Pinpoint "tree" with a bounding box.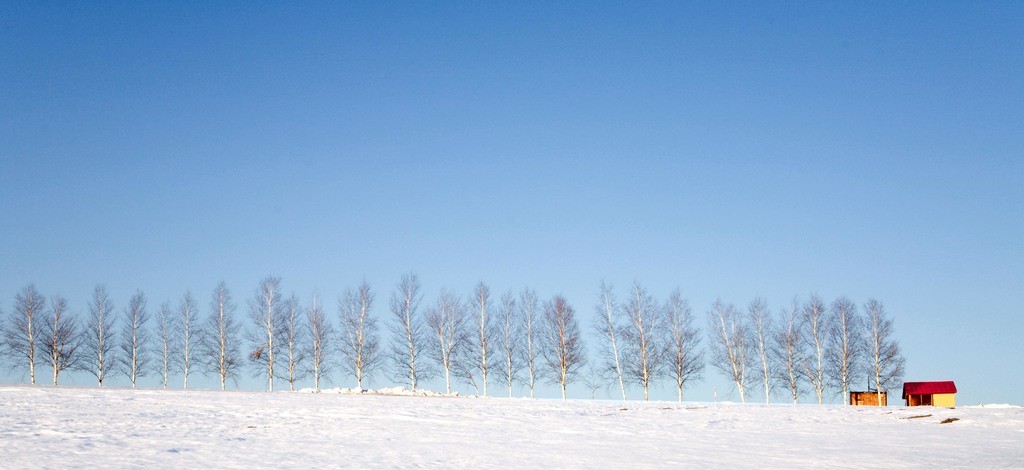
detection(271, 295, 312, 392).
